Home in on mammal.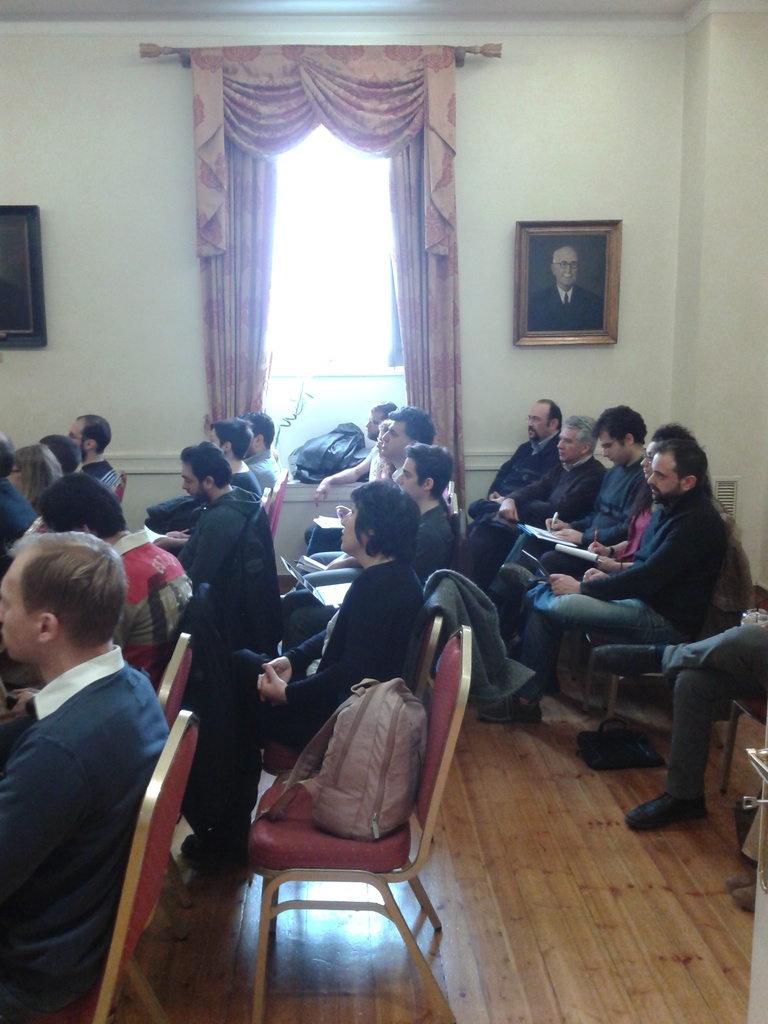
Homed in at {"left": 481, "top": 433, "right": 721, "bottom": 726}.
